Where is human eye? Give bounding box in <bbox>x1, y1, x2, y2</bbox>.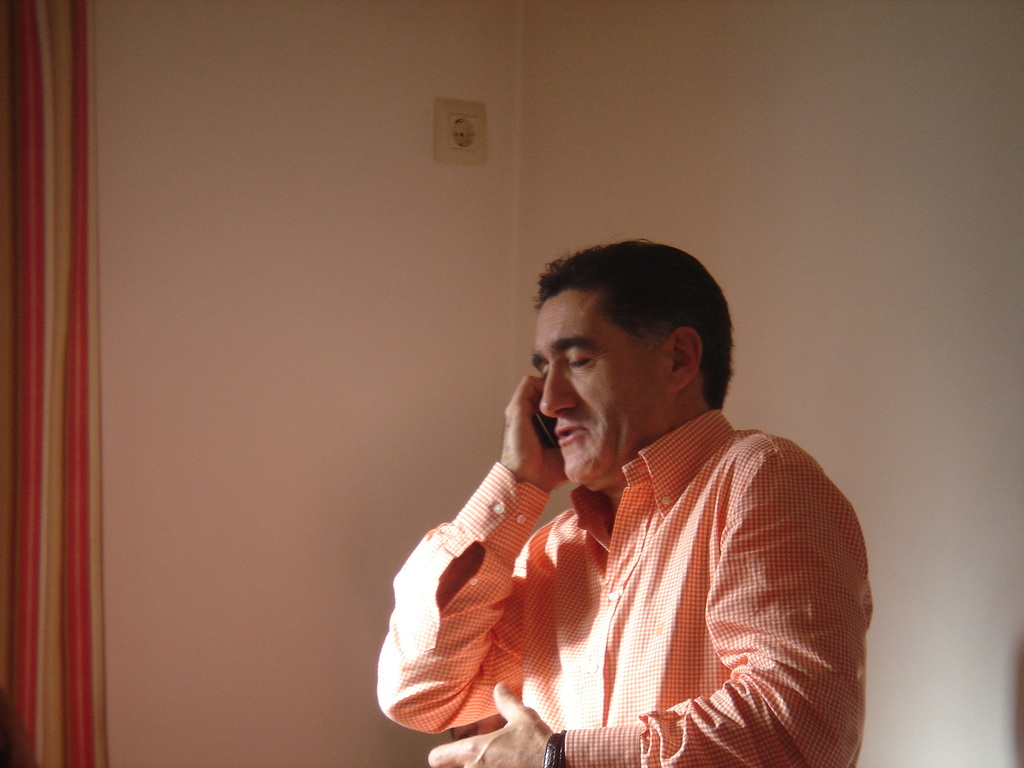
<bbox>568, 351, 592, 372</bbox>.
